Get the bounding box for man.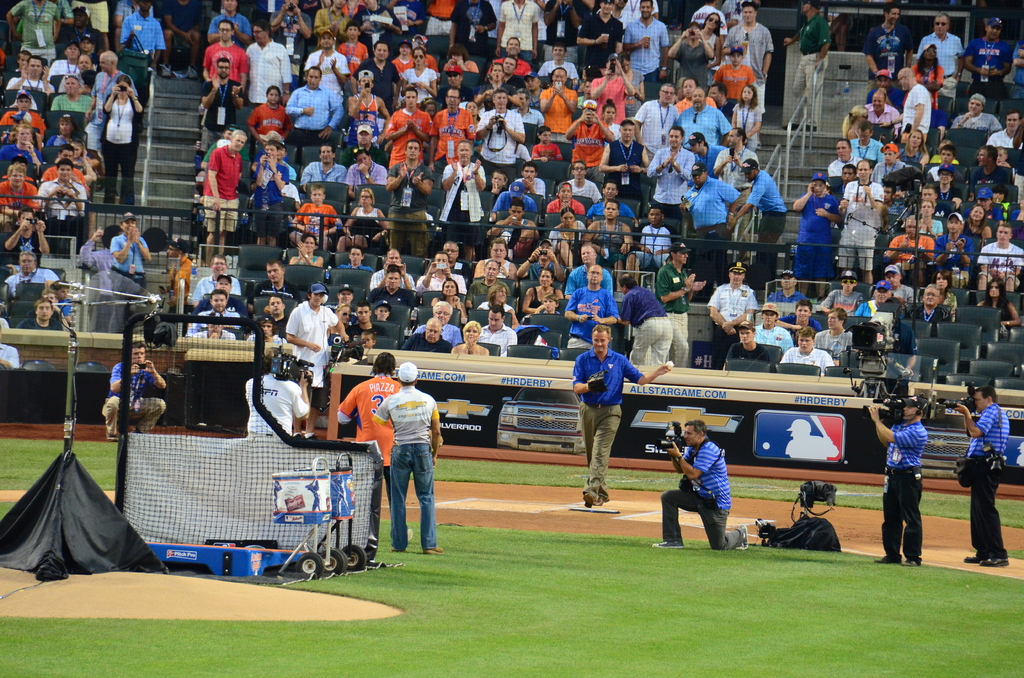
region(100, 342, 166, 442).
